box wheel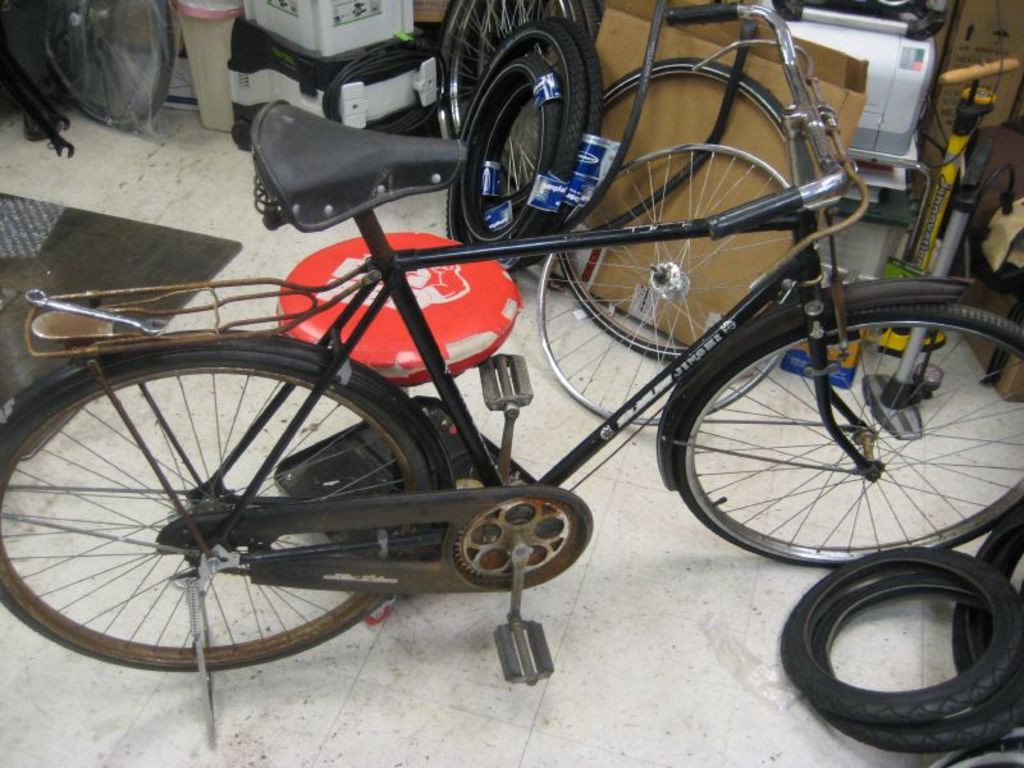
bbox=(457, 59, 558, 237)
